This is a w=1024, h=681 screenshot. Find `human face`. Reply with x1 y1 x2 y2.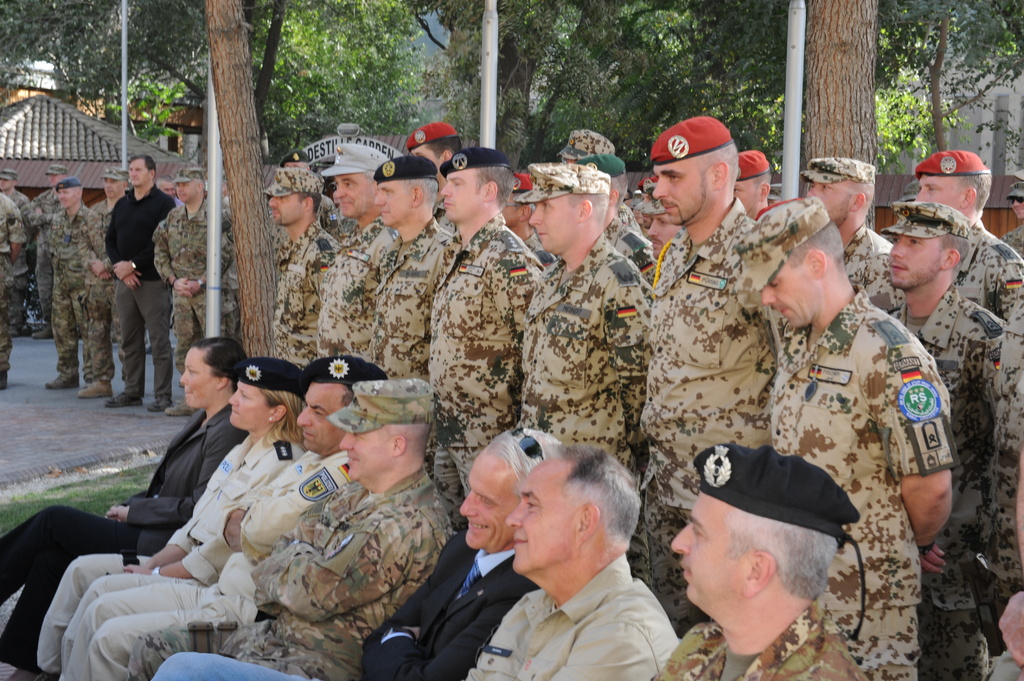
889 236 943 284.
